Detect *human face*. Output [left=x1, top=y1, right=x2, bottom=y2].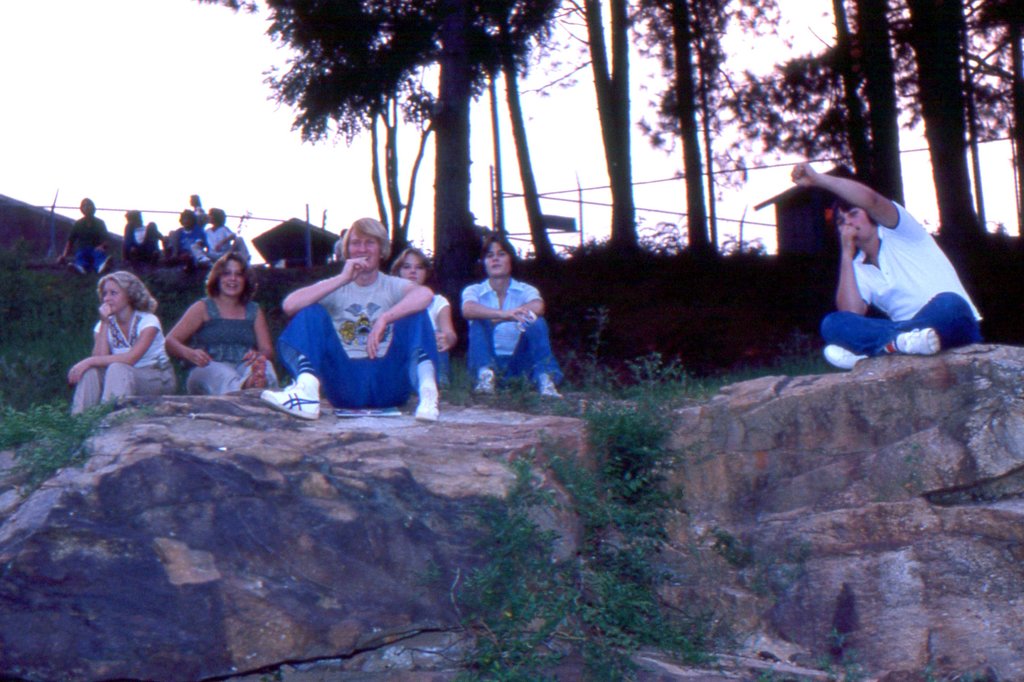
[left=345, top=224, right=379, bottom=272].
